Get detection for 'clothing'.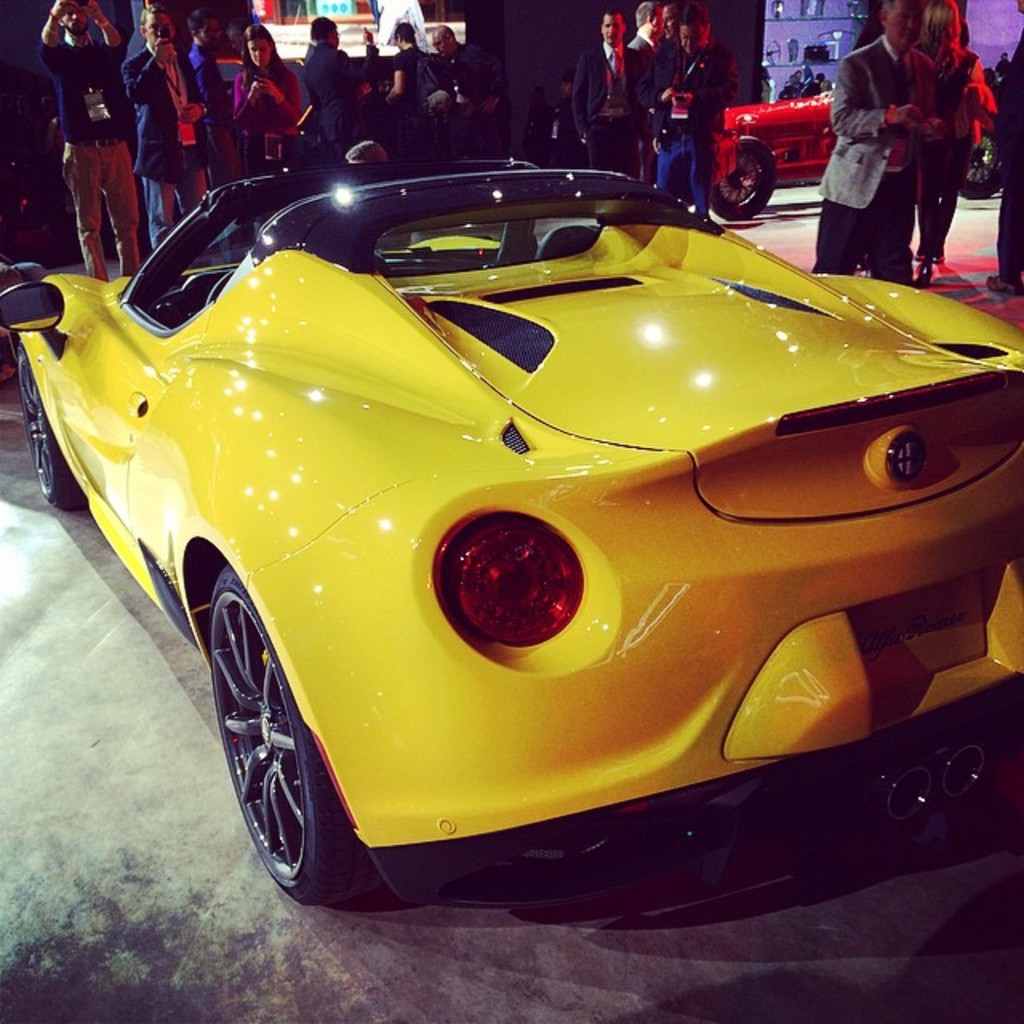
Detection: (x1=120, y1=37, x2=221, y2=229).
